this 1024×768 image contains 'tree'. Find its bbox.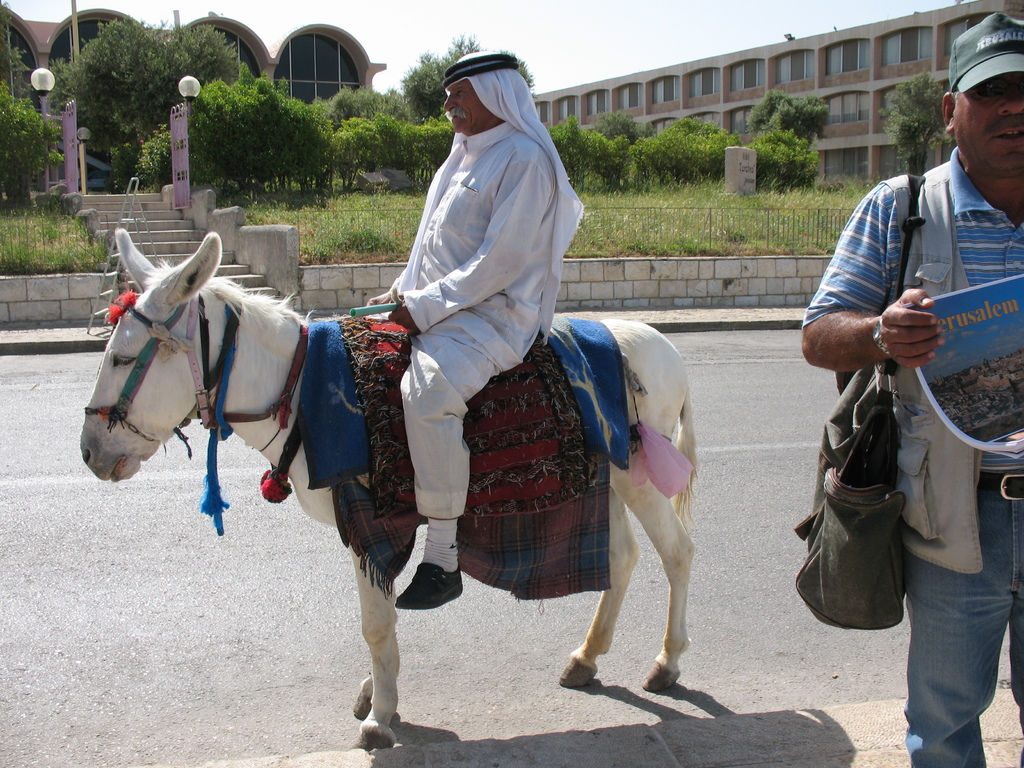
(left=746, top=126, right=833, bottom=178).
